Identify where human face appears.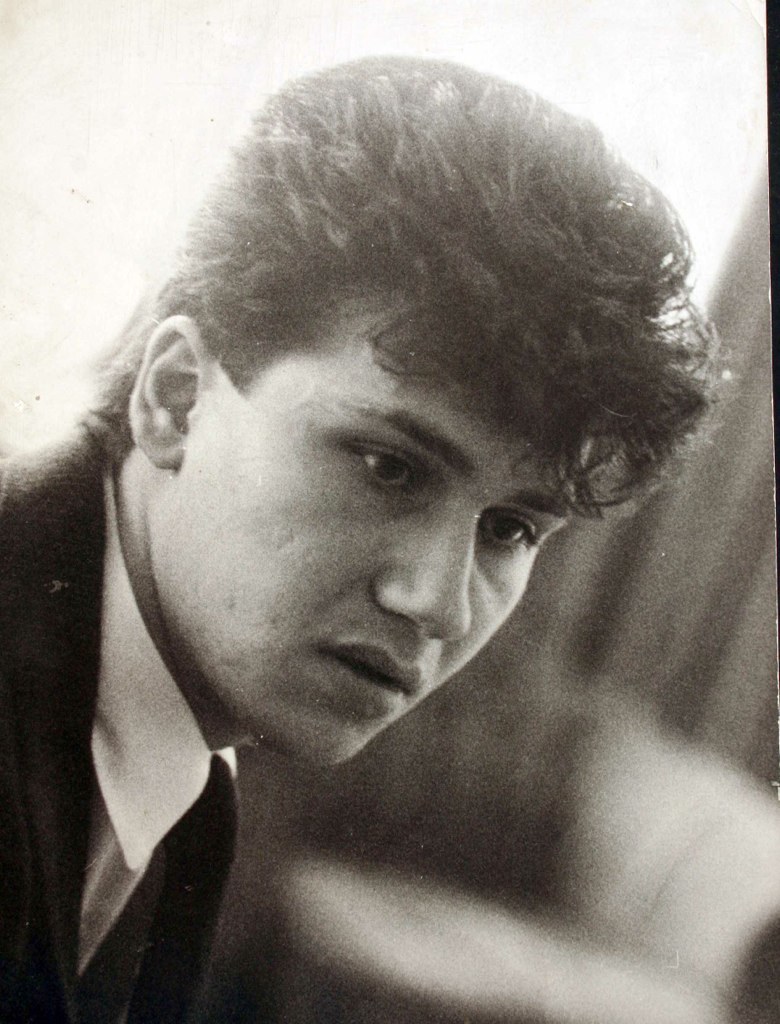
Appears at locate(157, 297, 577, 768).
